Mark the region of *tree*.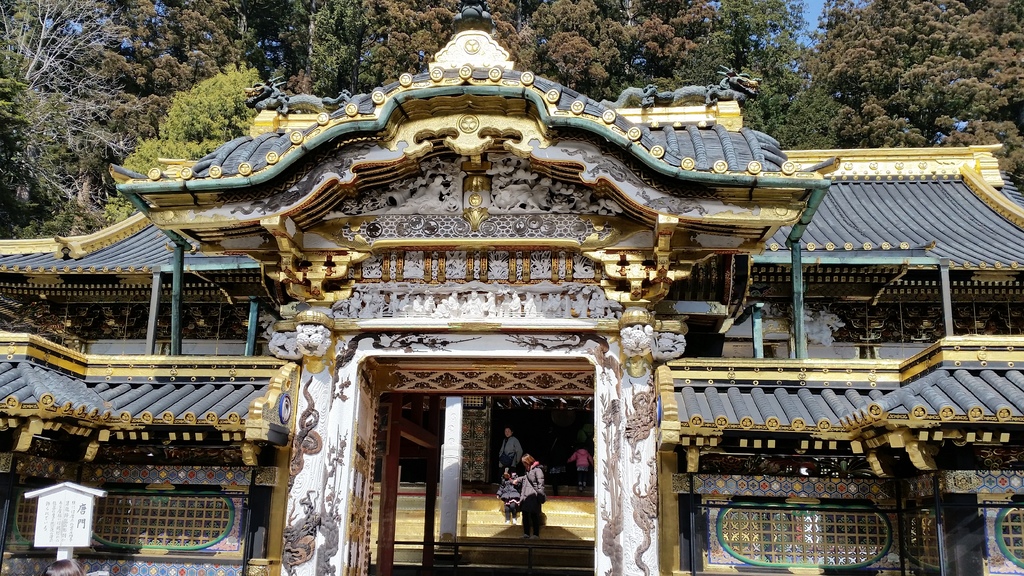
Region: [0, 0, 146, 236].
